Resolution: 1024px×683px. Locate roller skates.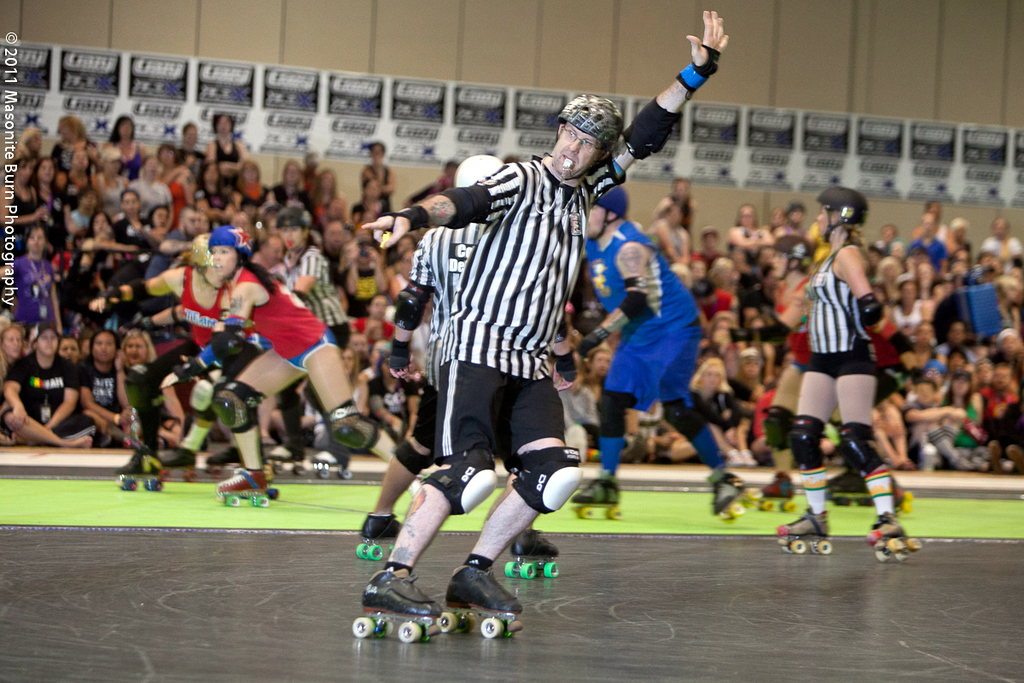
352/569/443/645.
